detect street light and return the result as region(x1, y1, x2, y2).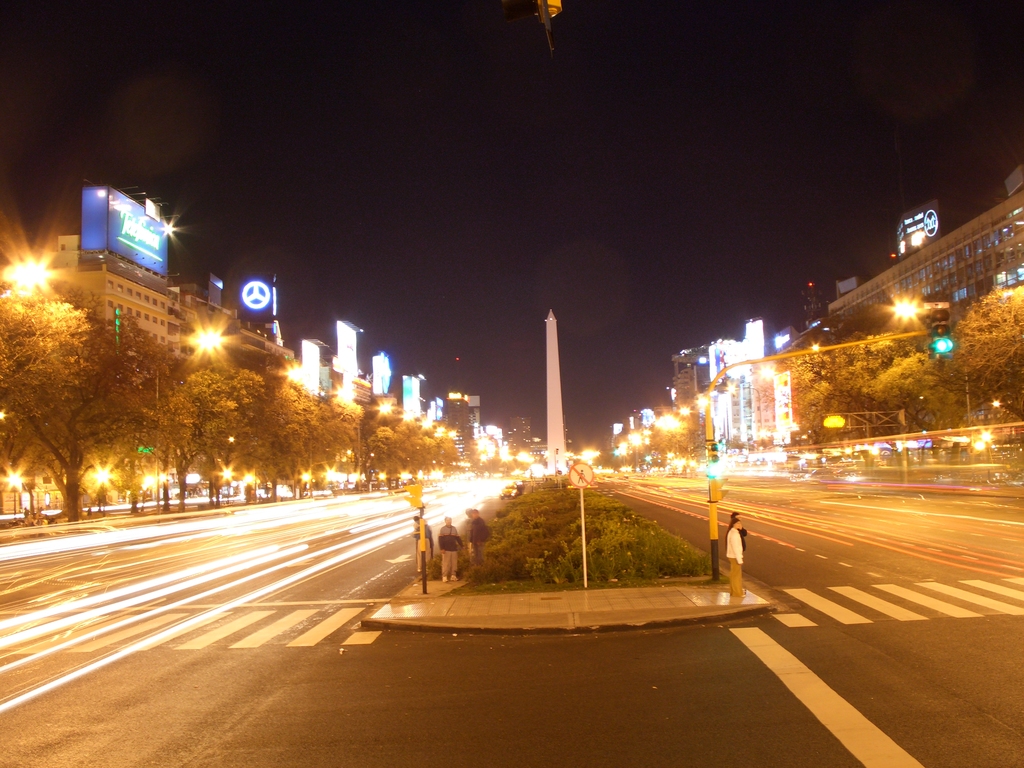
region(356, 399, 396, 498).
